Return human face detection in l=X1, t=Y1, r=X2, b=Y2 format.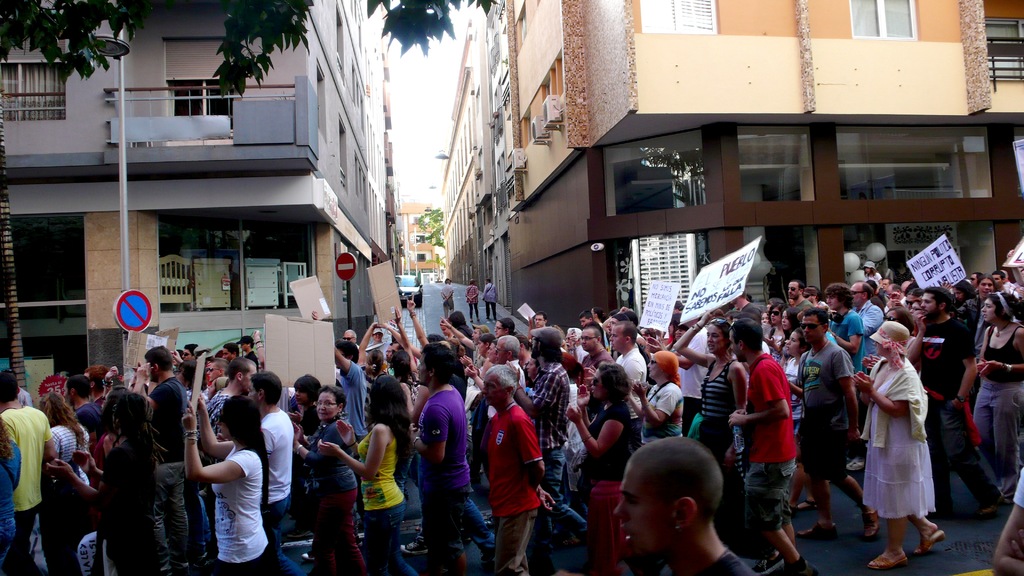
l=315, t=391, r=336, b=422.
